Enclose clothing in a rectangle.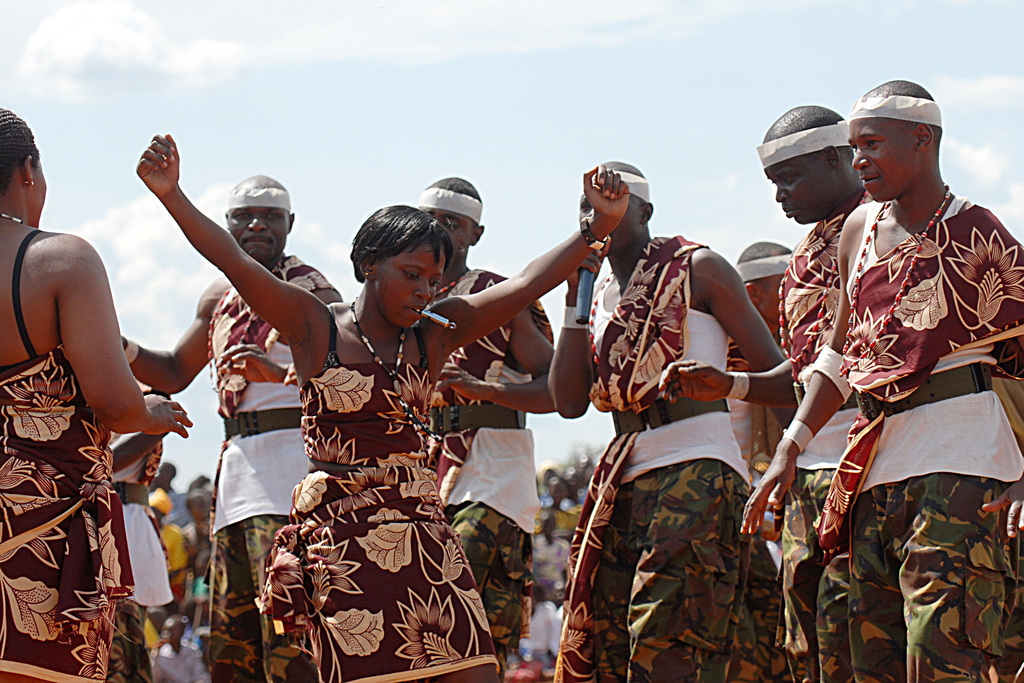
(left=0, top=225, right=171, bottom=682).
